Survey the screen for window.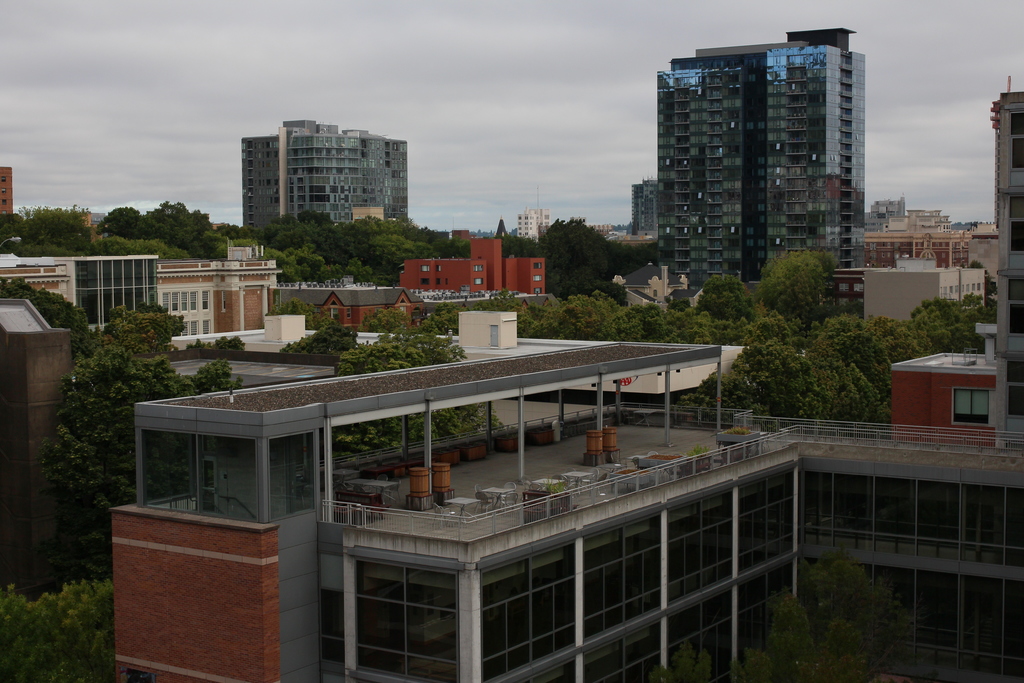
Survey found: bbox=[476, 280, 484, 288].
